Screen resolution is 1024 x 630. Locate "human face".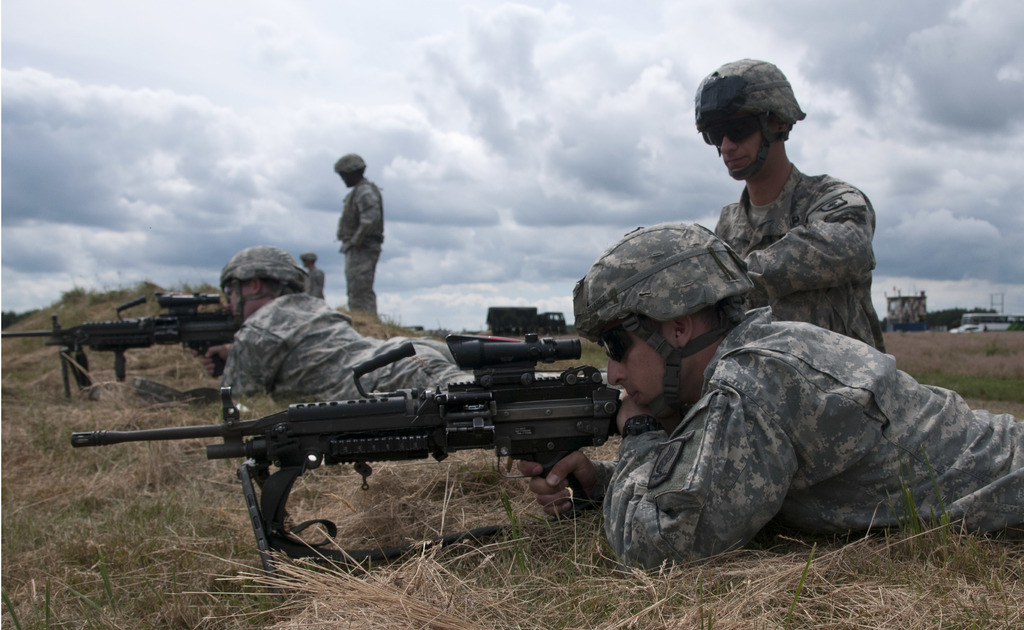
left=228, top=284, right=250, bottom=318.
